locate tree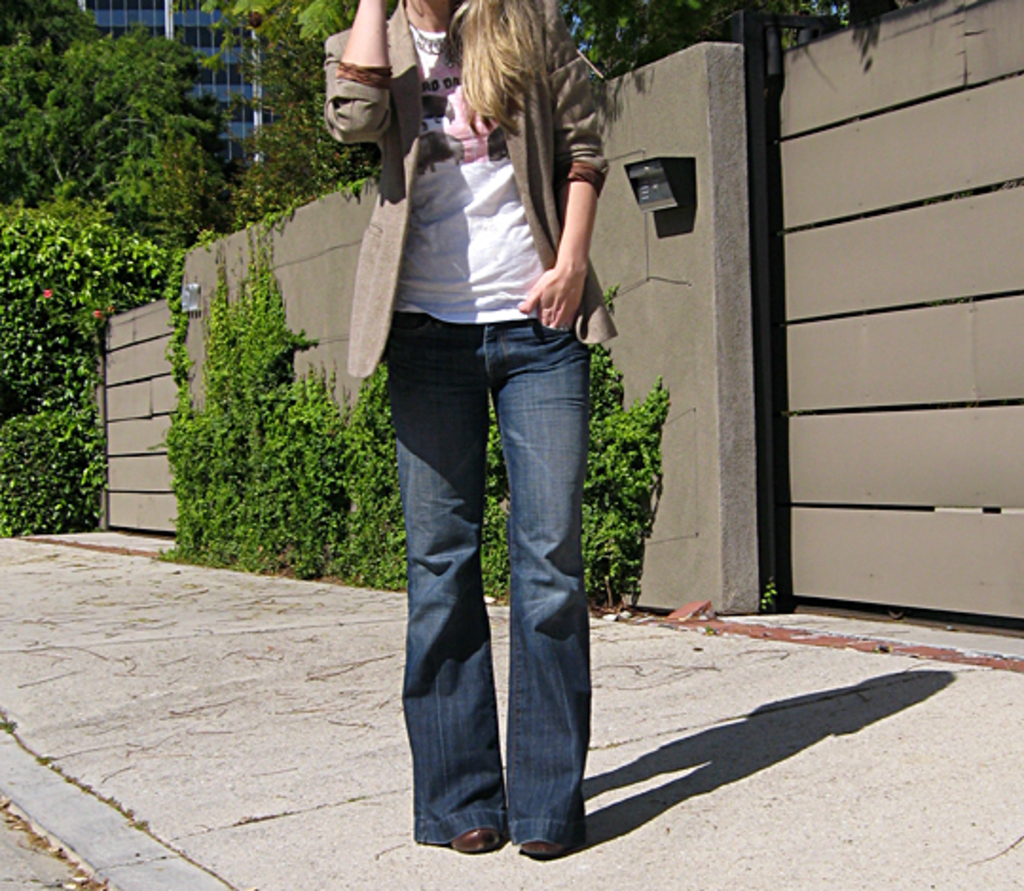
bbox=[0, 0, 229, 260]
